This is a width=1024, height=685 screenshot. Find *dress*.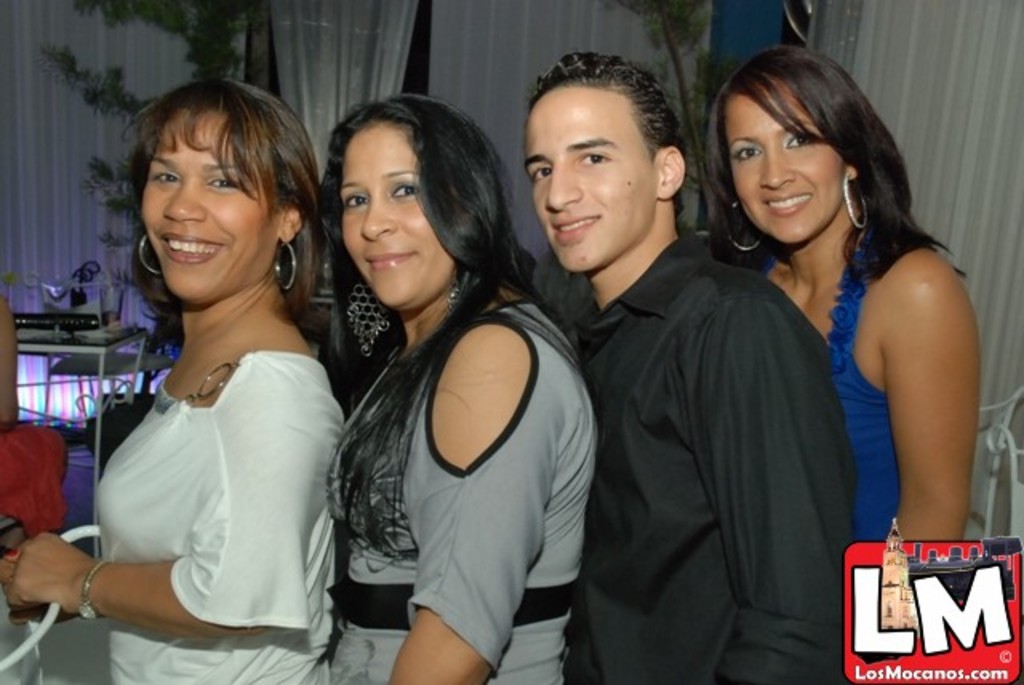
Bounding box: 88:346:342:683.
